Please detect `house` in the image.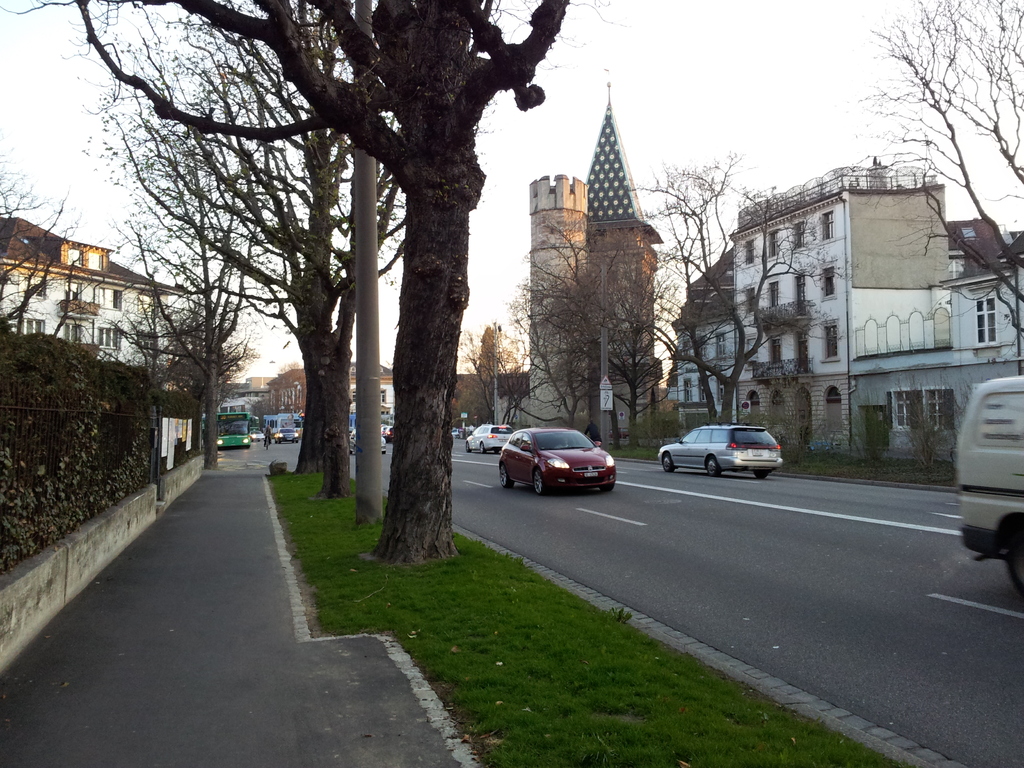
bbox=(495, 79, 662, 444).
